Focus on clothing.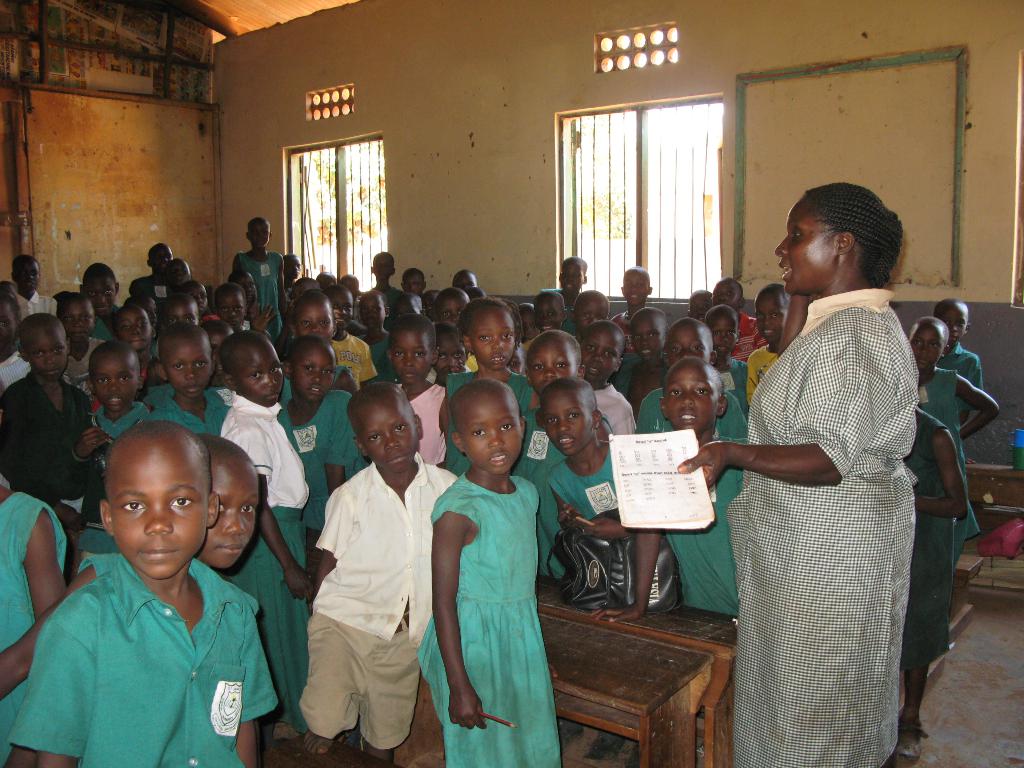
Focused at [64,339,104,392].
